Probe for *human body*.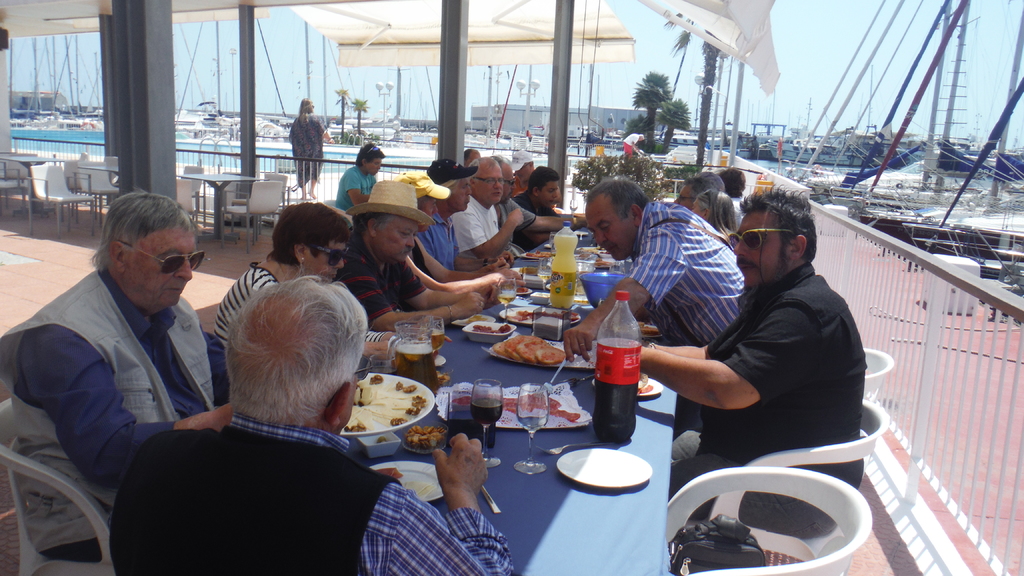
Probe result: <box>430,211,513,282</box>.
